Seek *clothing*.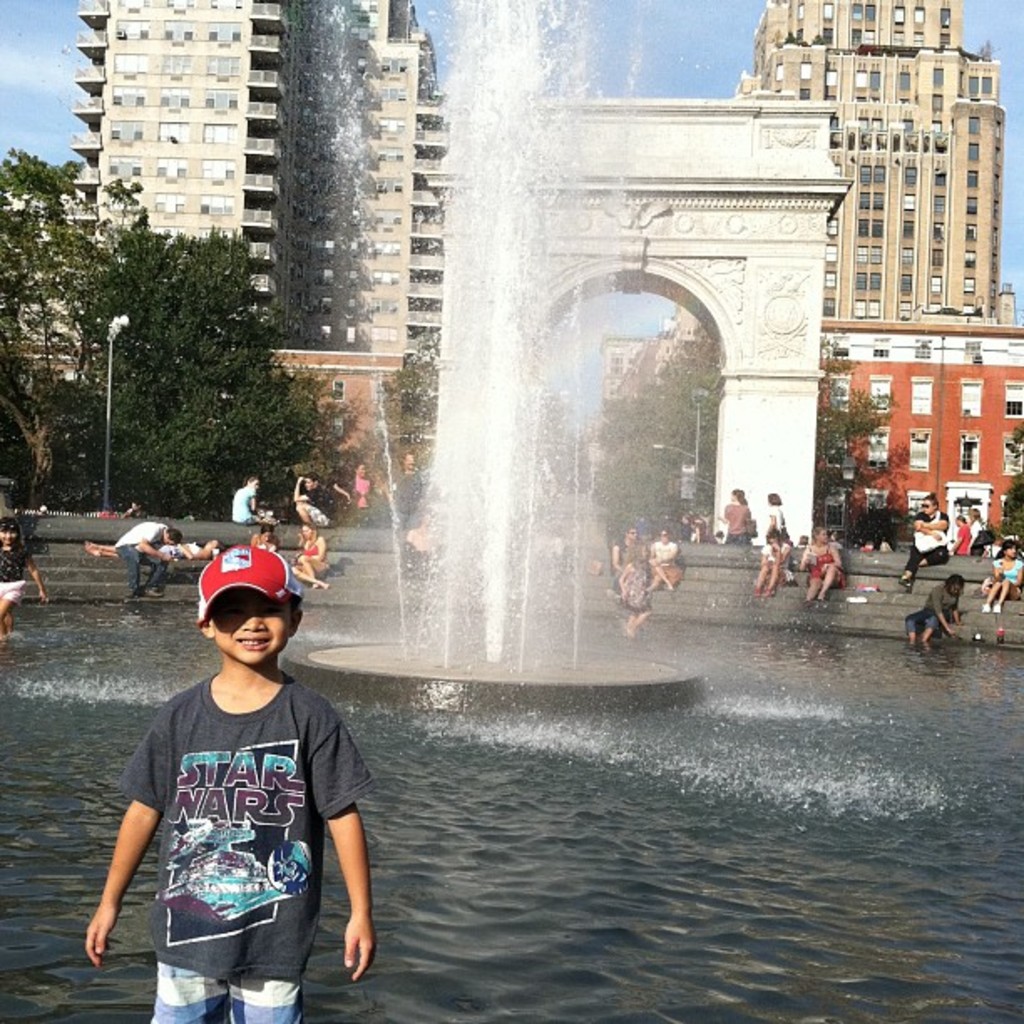
left=0, top=542, right=30, bottom=609.
